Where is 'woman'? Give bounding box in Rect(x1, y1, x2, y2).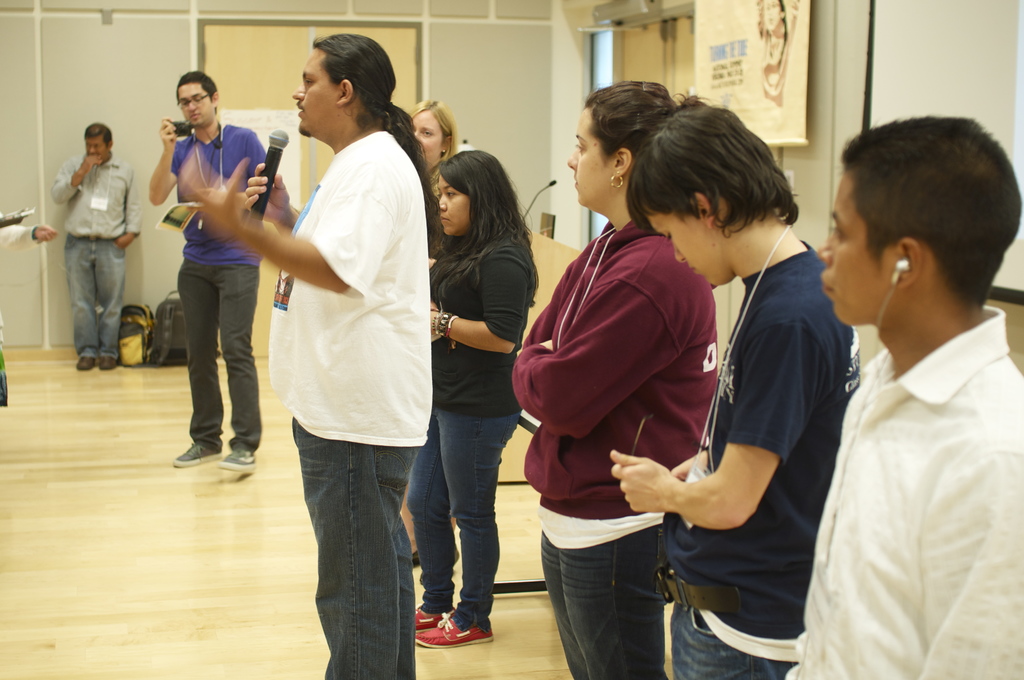
Rect(509, 81, 719, 679).
